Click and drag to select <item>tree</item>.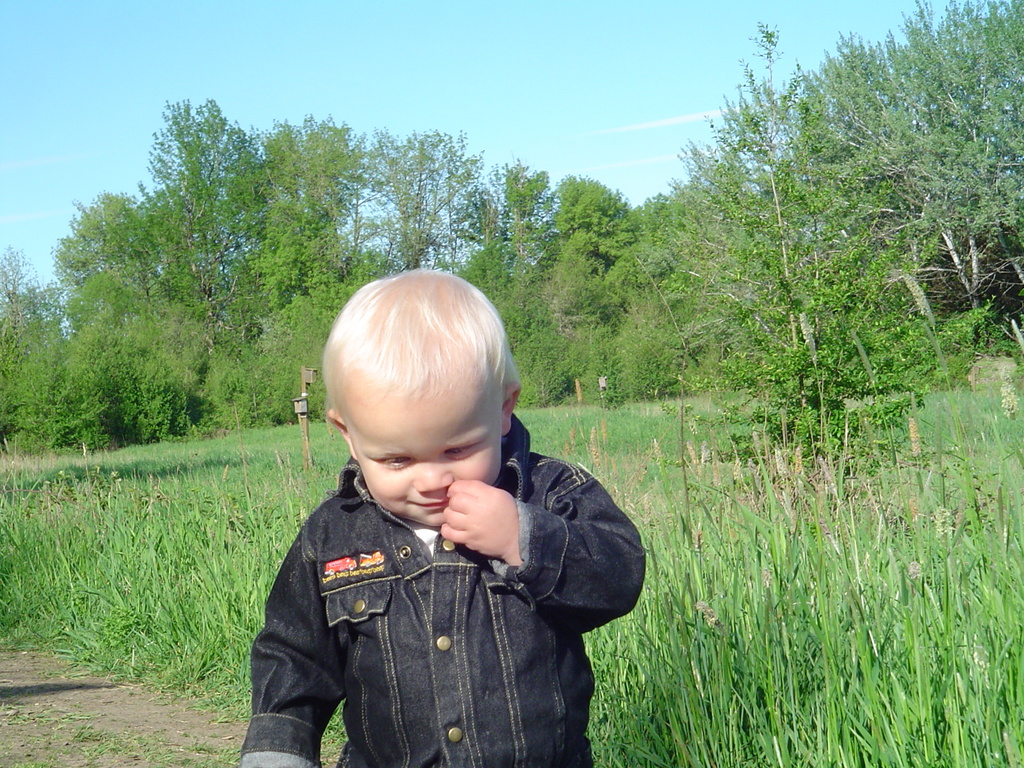
Selection: rect(0, 248, 73, 419).
